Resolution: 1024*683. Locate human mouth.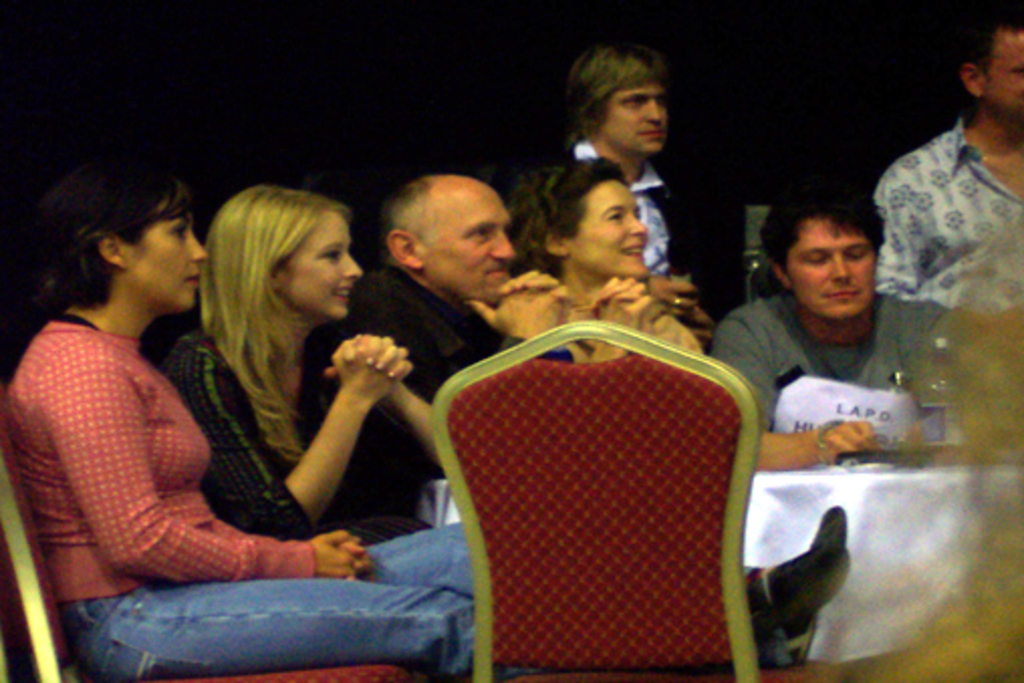
Rect(641, 135, 663, 139).
